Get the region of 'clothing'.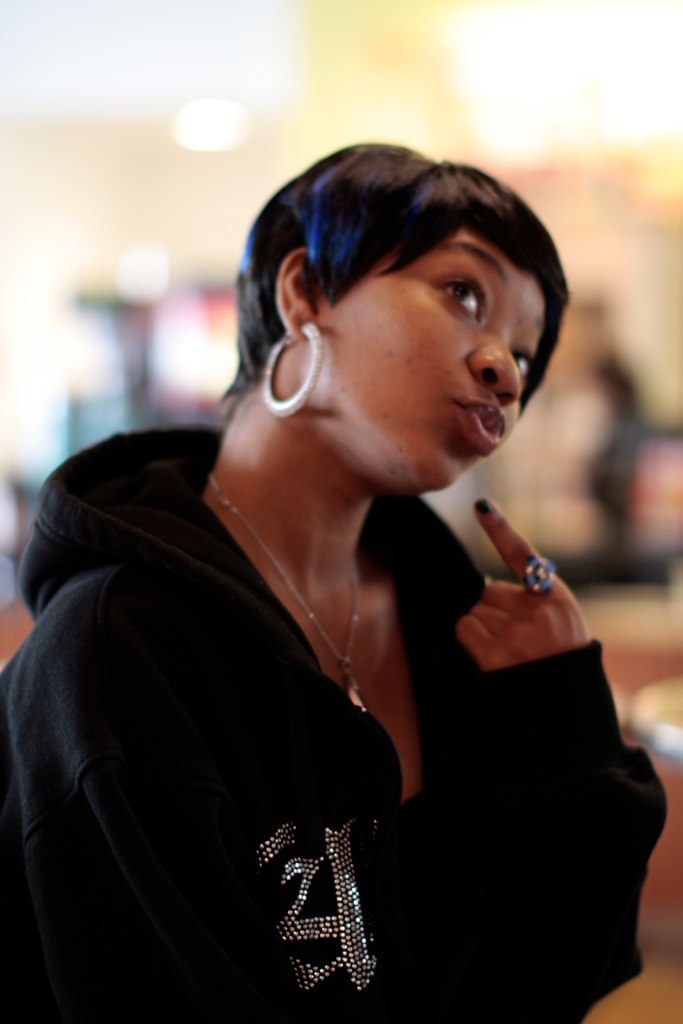
detection(23, 306, 585, 1018).
